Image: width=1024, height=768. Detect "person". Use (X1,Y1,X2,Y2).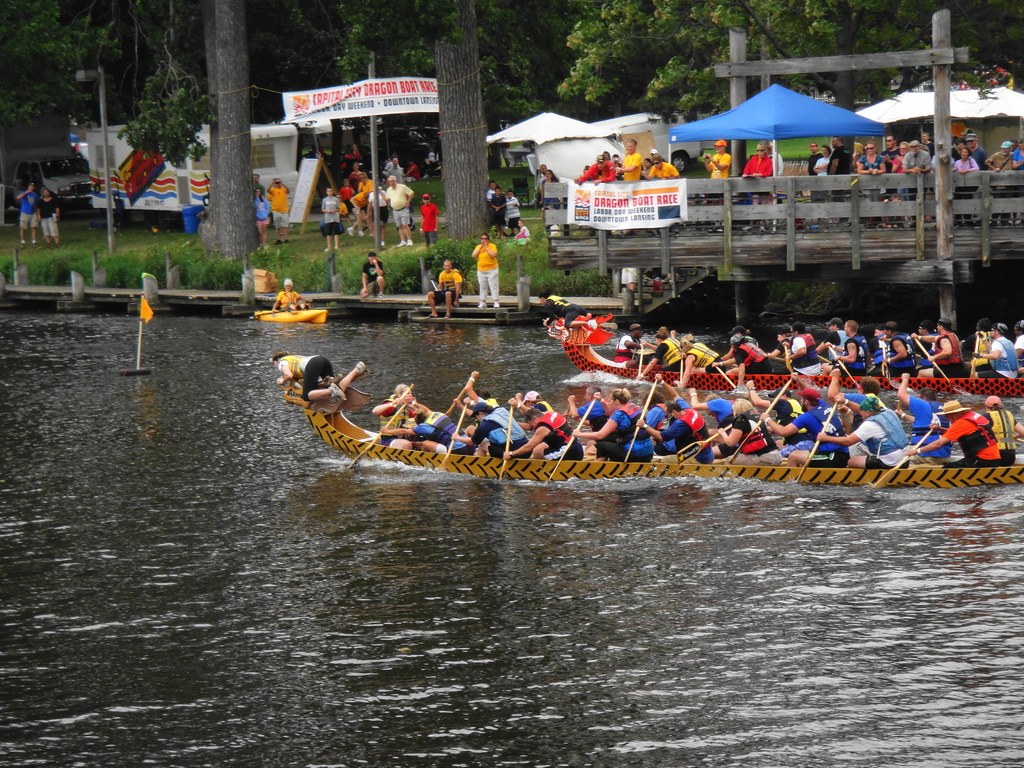
(904,396,1009,467).
